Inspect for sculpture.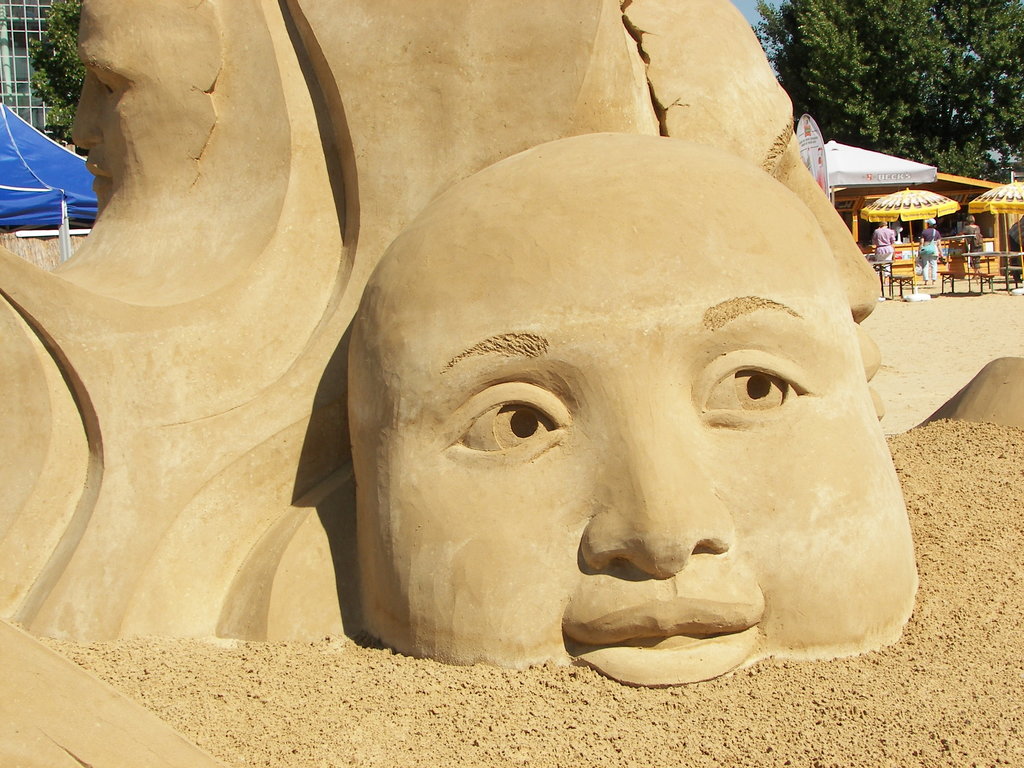
Inspection: <box>0,0,923,691</box>.
